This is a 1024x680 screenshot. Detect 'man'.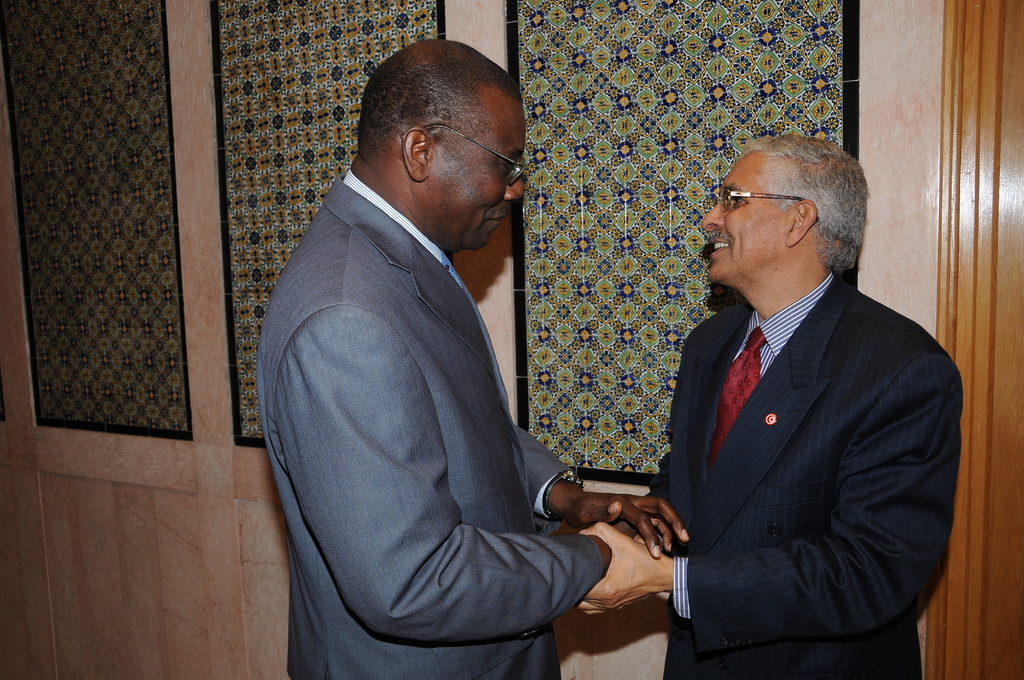
l=585, t=131, r=965, b=679.
